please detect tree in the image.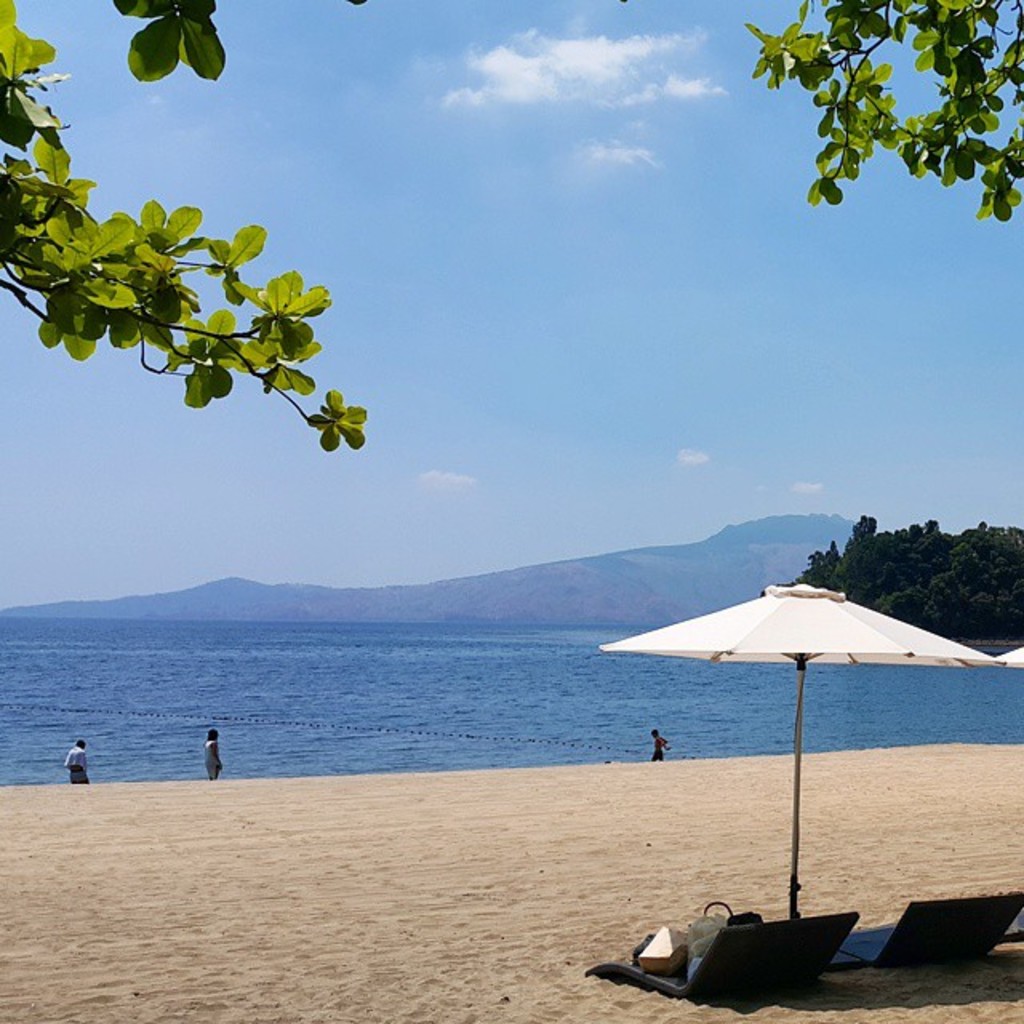
select_region(0, 0, 1022, 453).
